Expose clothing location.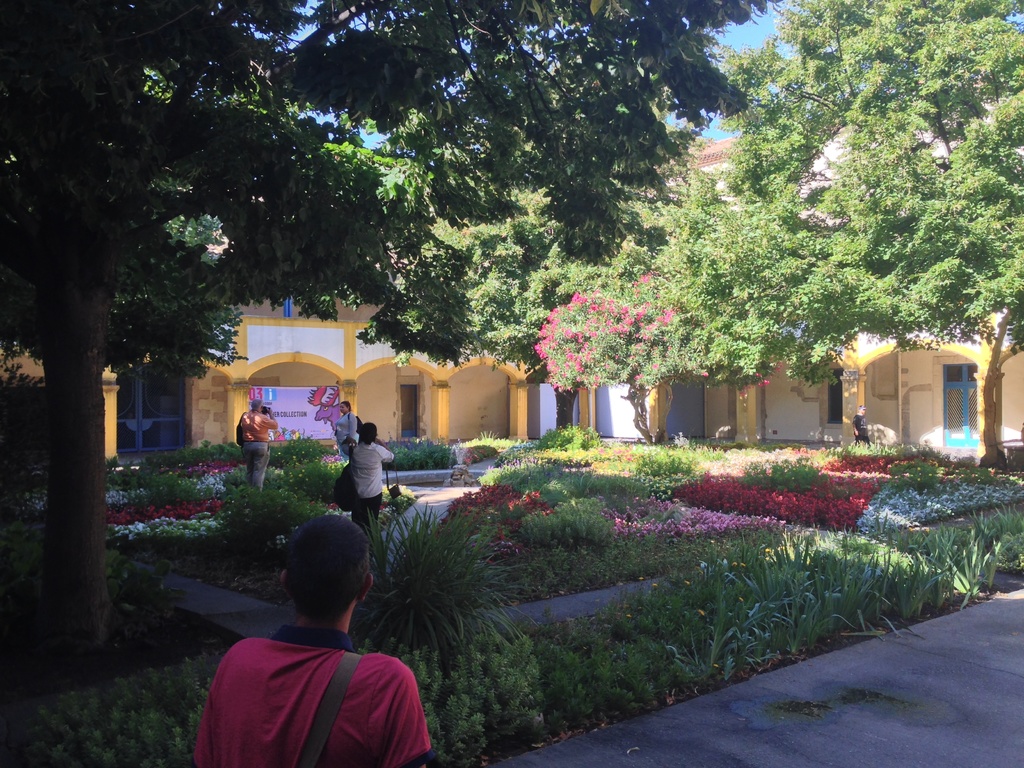
Exposed at x1=237, y1=410, x2=278, y2=441.
